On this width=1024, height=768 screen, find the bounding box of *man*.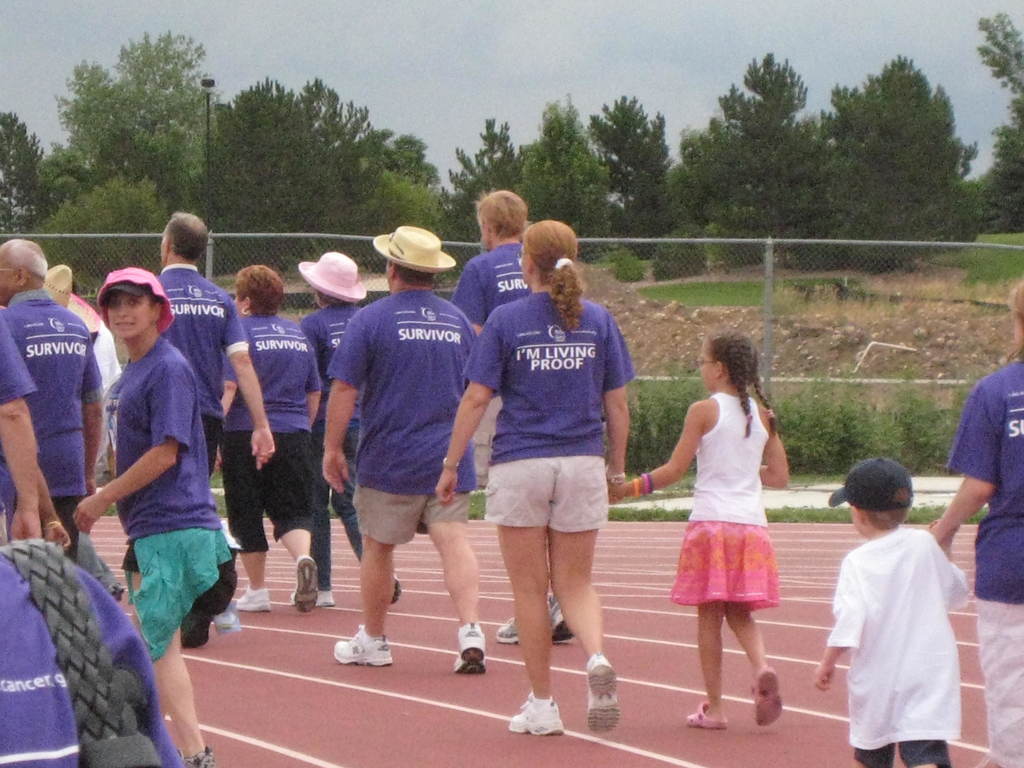
Bounding box: box(448, 187, 572, 643).
